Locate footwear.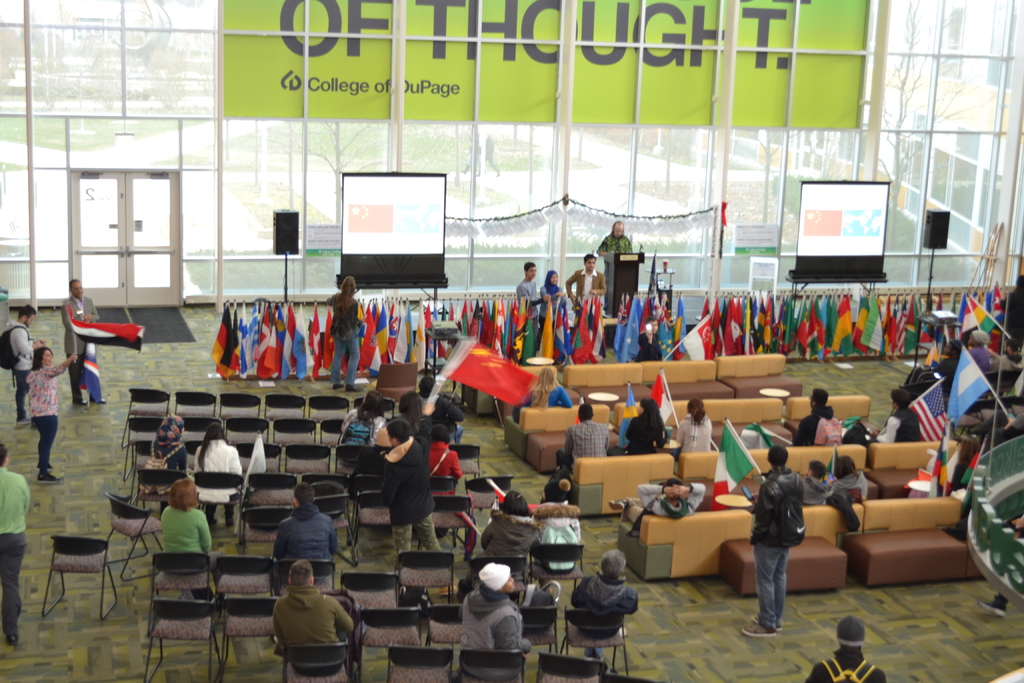
Bounding box: detection(76, 397, 87, 404).
